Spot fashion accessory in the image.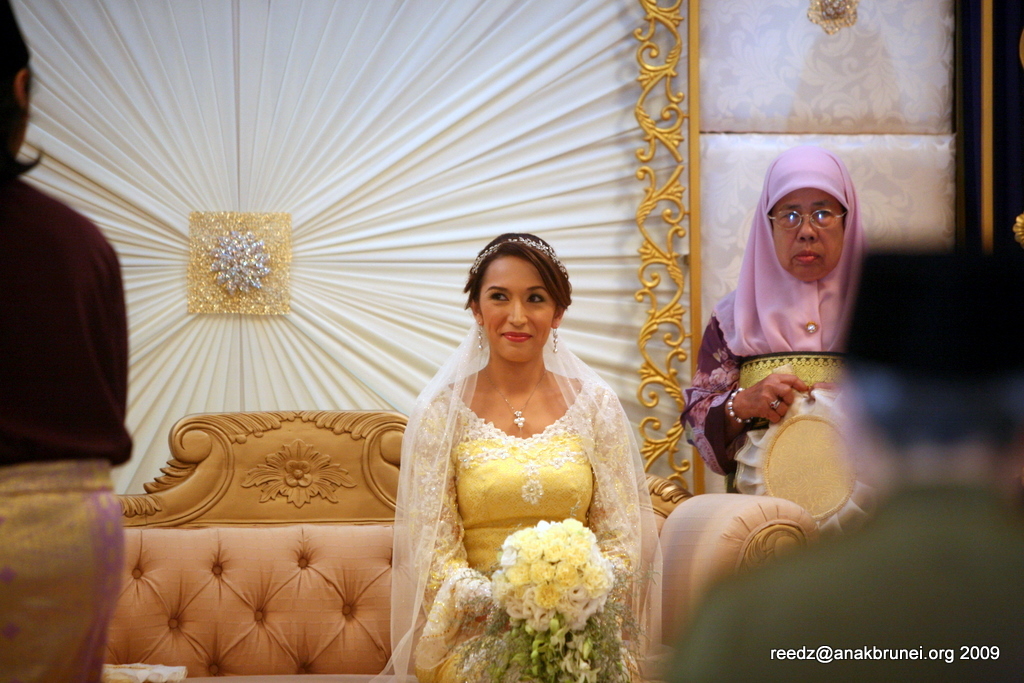
fashion accessory found at (469, 234, 570, 276).
